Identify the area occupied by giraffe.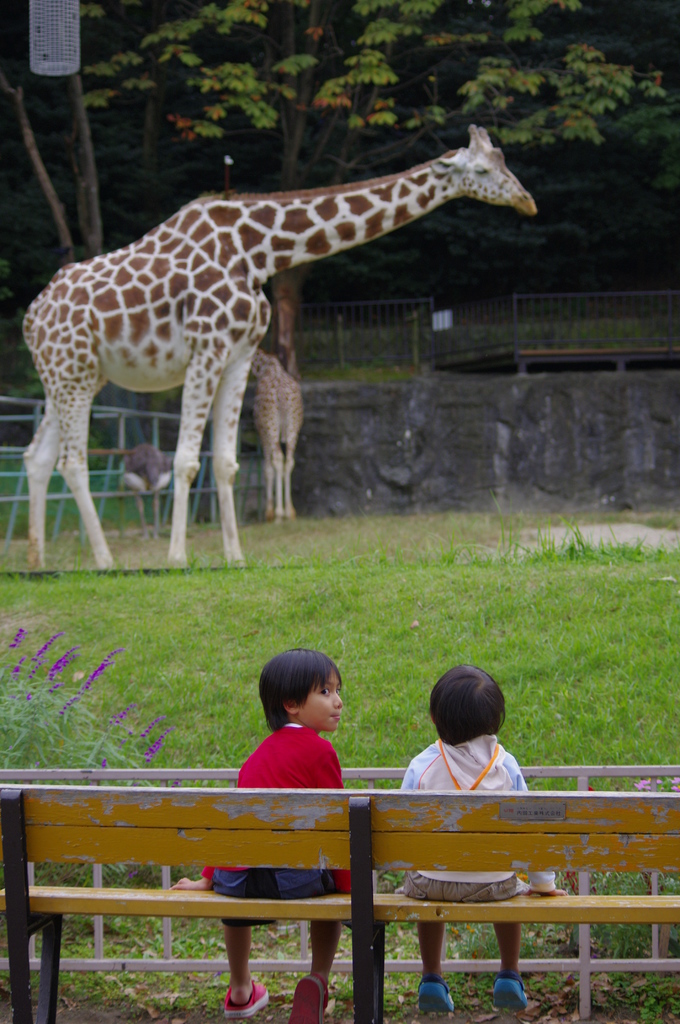
Area: BBox(249, 349, 304, 529).
